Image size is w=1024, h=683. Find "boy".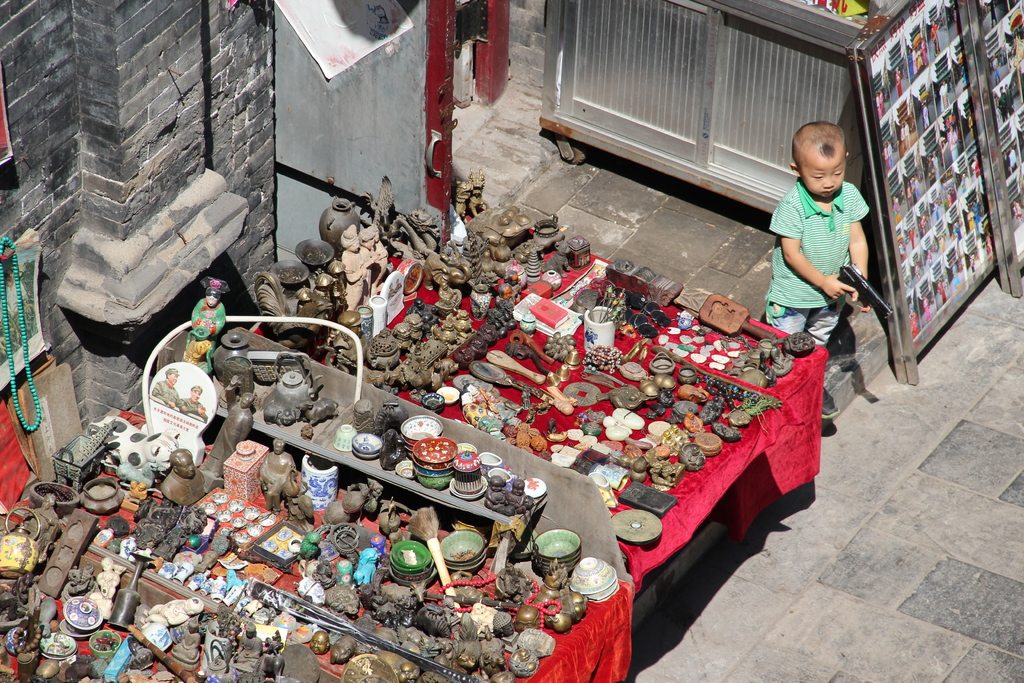
760, 117, 874, 424.
